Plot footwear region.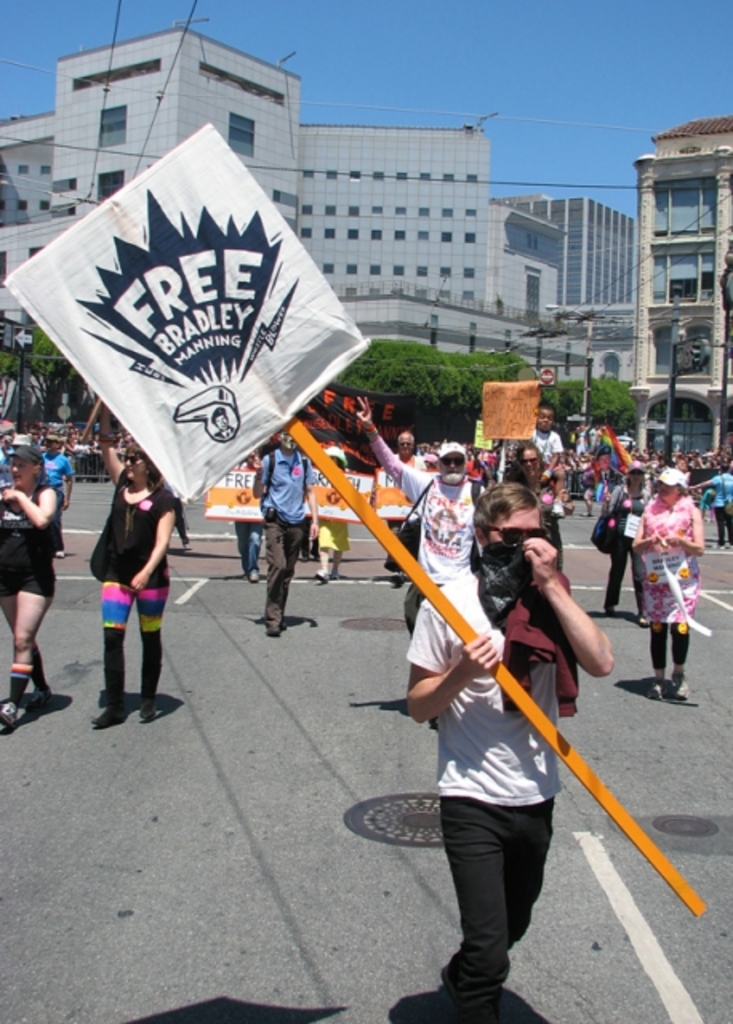
Plotted at {"x1": 650, "y1": 680, "x2": 669, "y2": 701}.
